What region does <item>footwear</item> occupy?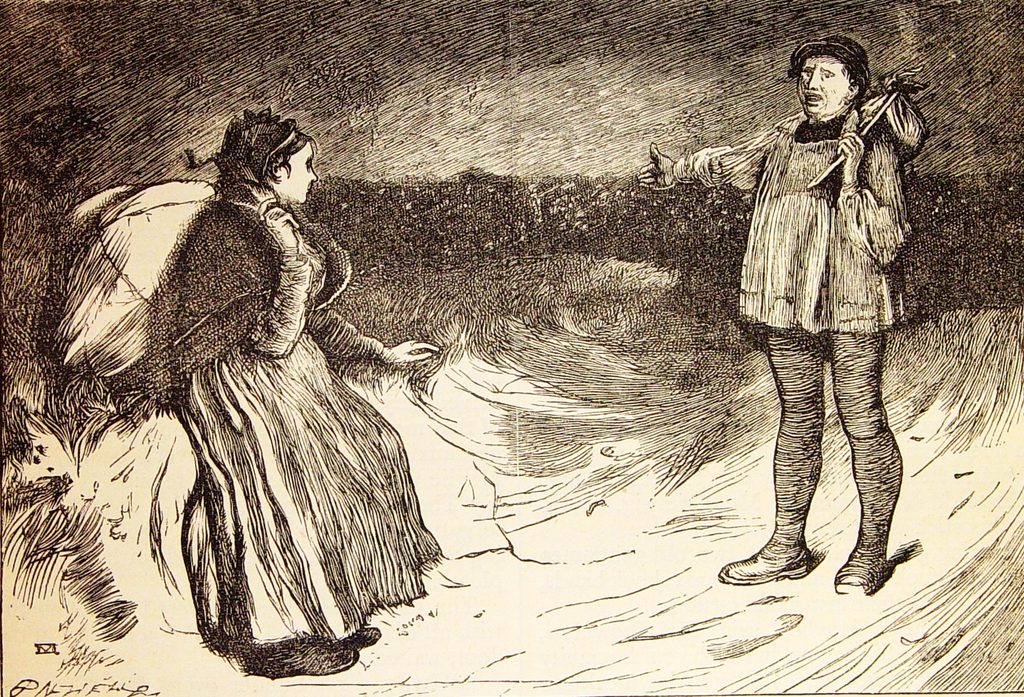
pyautogui.locateOnScreen(716, 541, 819, 584).
